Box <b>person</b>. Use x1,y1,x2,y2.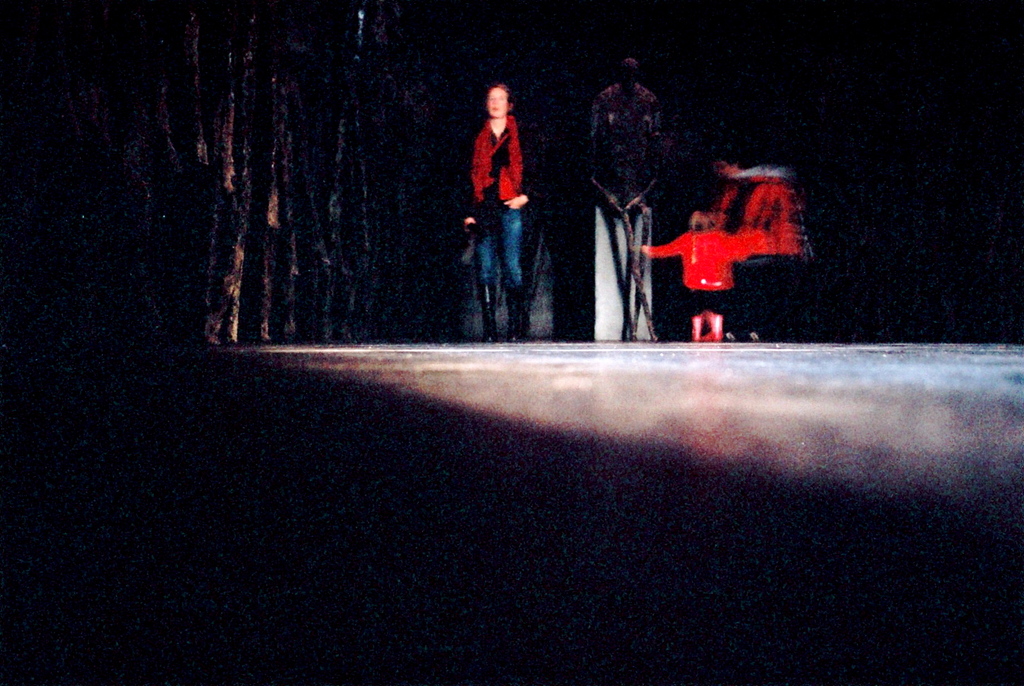
446,63,533,312.
